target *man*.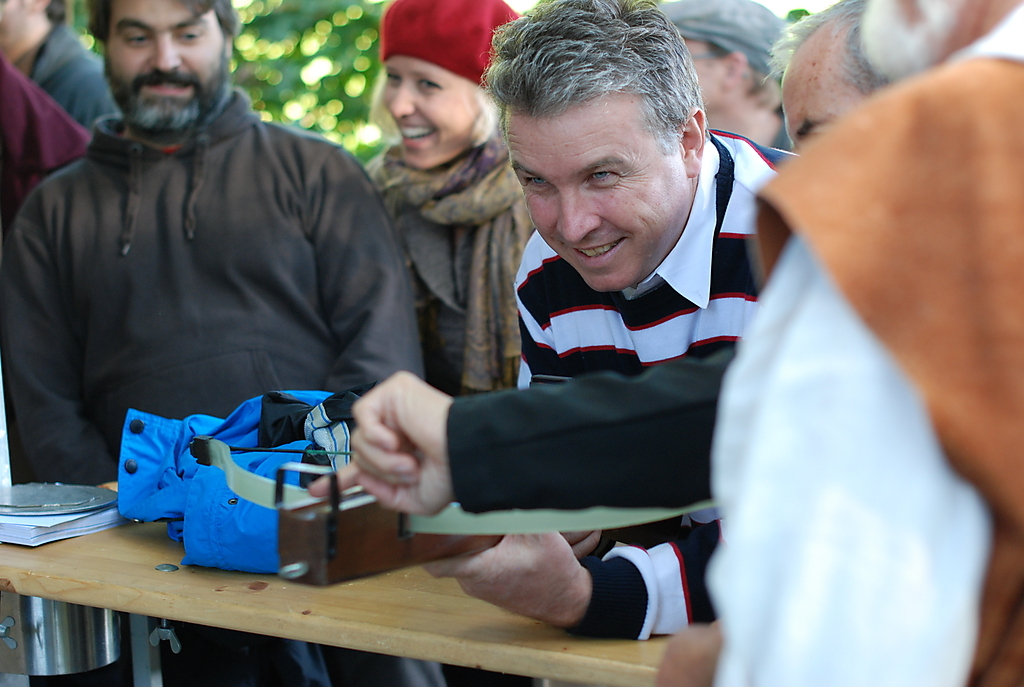
Target region: select_region(0, 0, 427, 686).
